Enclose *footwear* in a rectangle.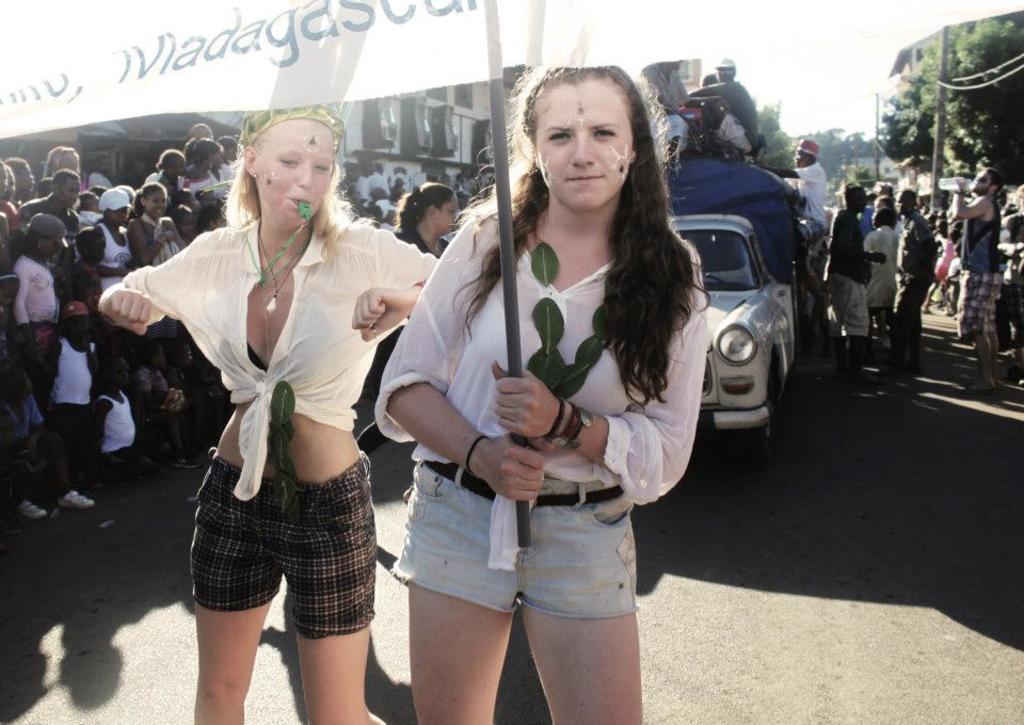
{"x1": 59, "y1": 490, "x2": 103, "y2": 509}.
